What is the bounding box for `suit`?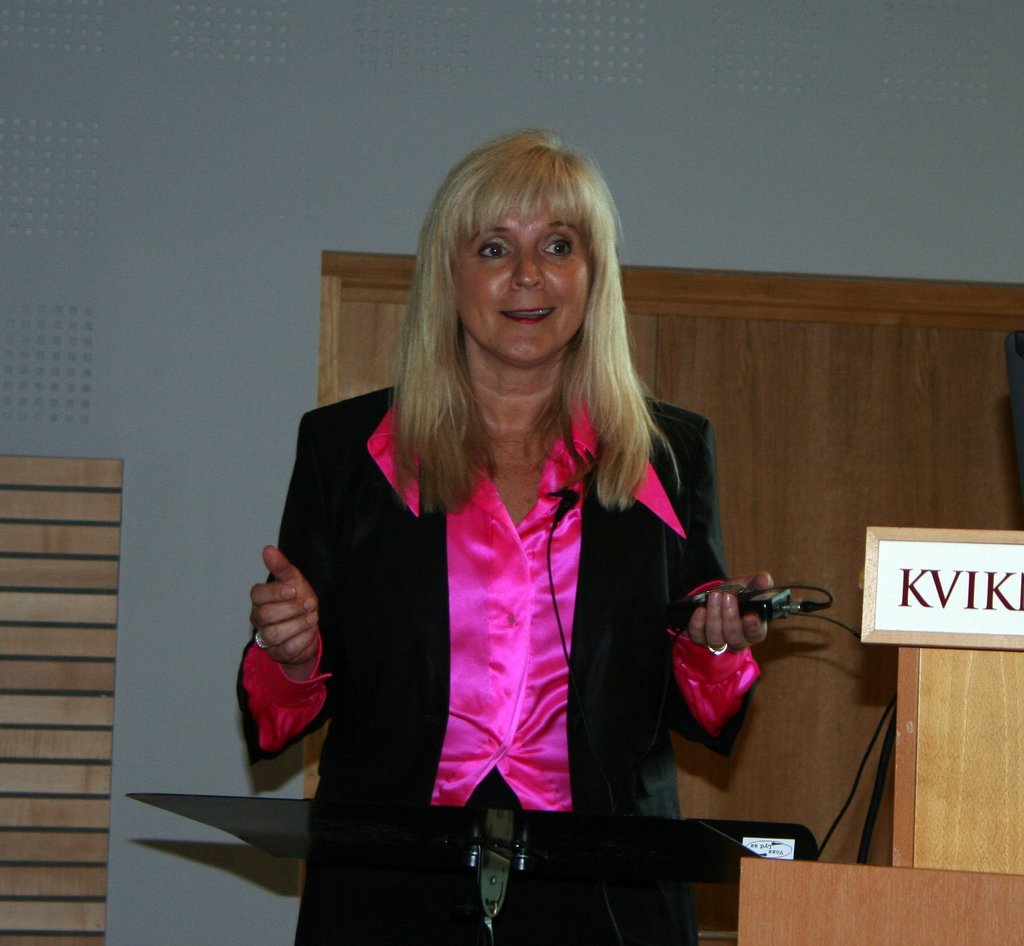
detection(236, 390, 725, 939).
